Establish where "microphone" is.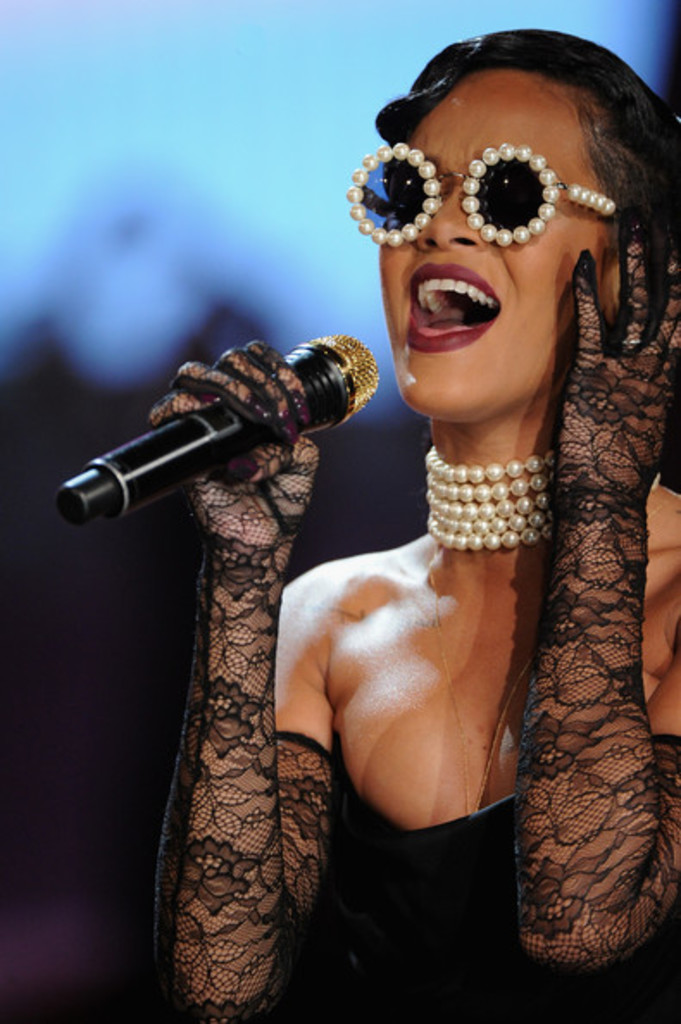
Established at [left=69, top=324, right=400, bottom=533].
